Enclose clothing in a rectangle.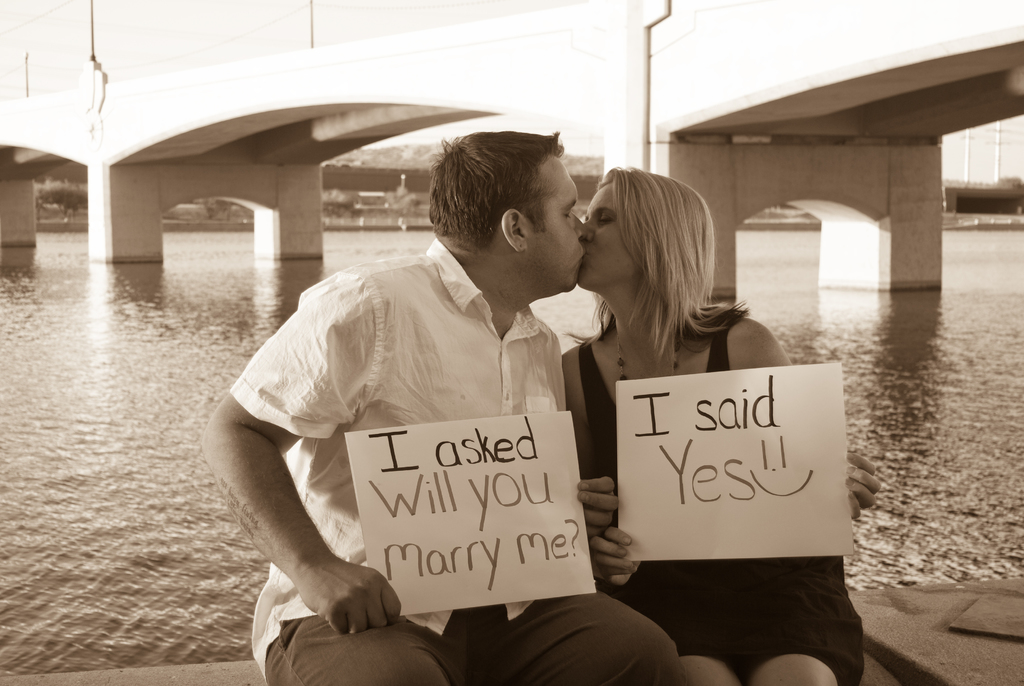
{"x1": 579, "y1": 309, "x2": 866, "y2": 685}.
